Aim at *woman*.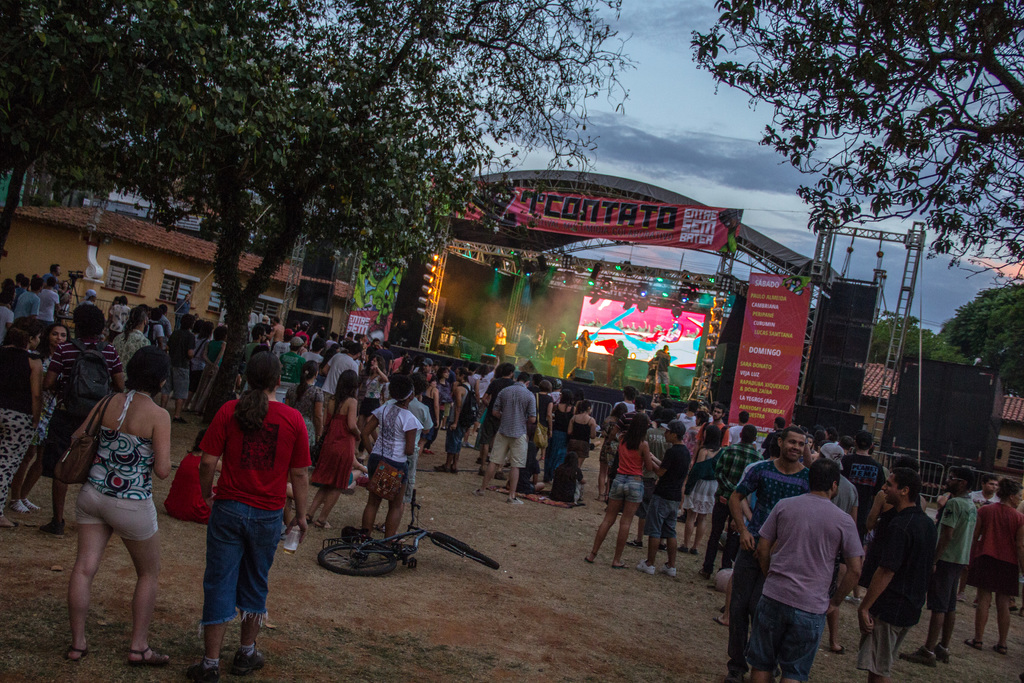
Aimed at (left=676, top=426, right=724, bottom=554).
